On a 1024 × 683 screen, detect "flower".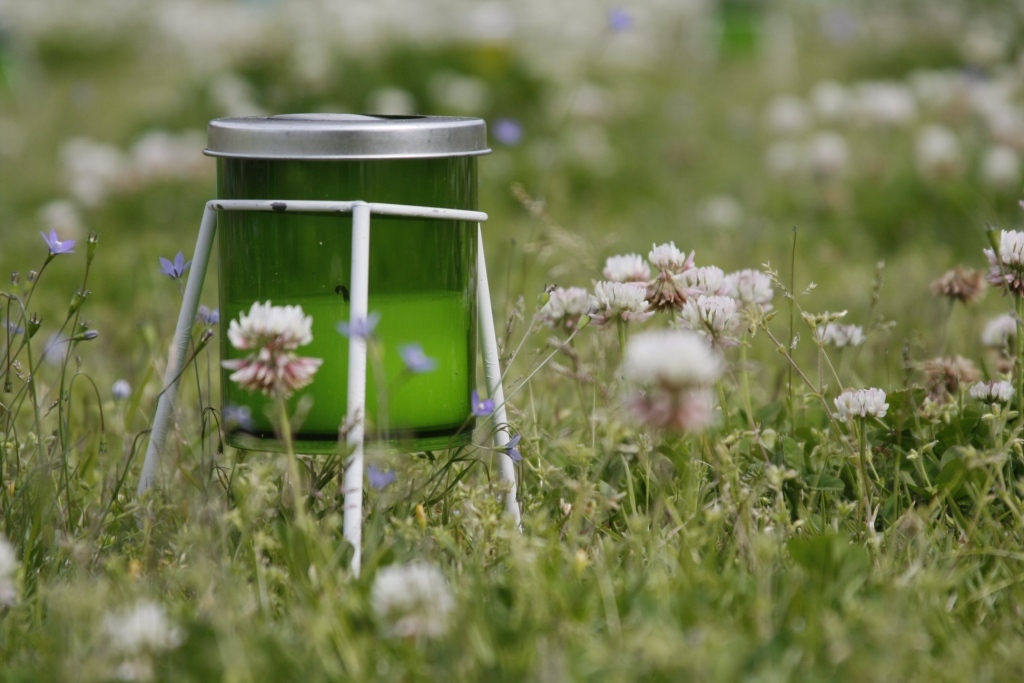
(43,199,76,235).
